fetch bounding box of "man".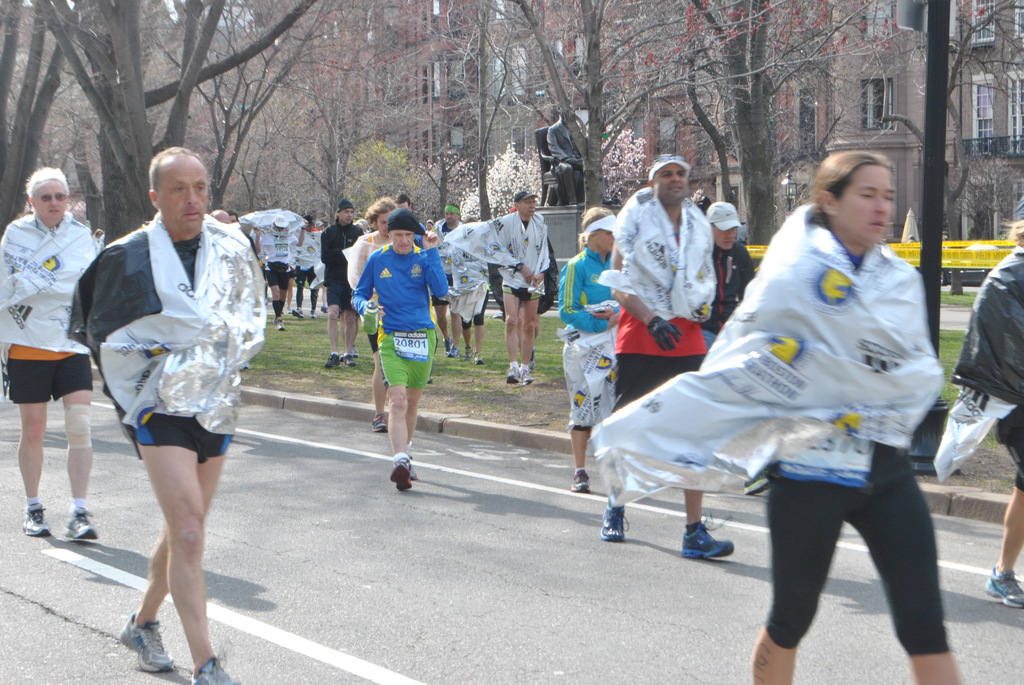
Bbox: Rect(543, 107, 615, 207).
